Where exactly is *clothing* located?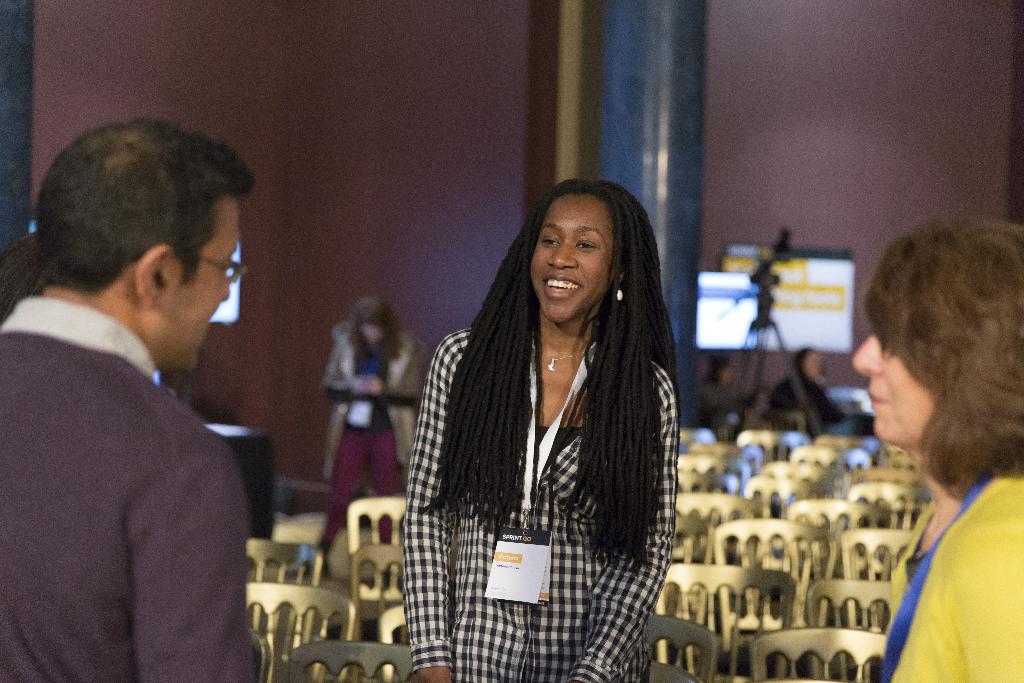
Its bounding box is 323,315,433,546.
